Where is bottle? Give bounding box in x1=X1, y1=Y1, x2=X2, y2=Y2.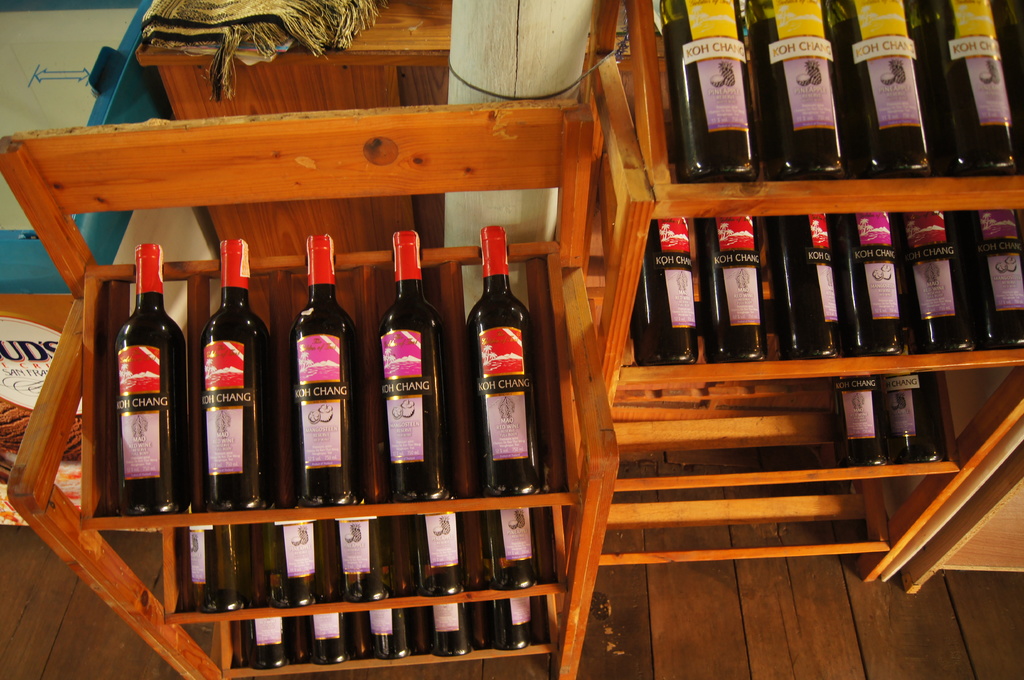
x1=906, y1=218, x2=977, y2=356.
